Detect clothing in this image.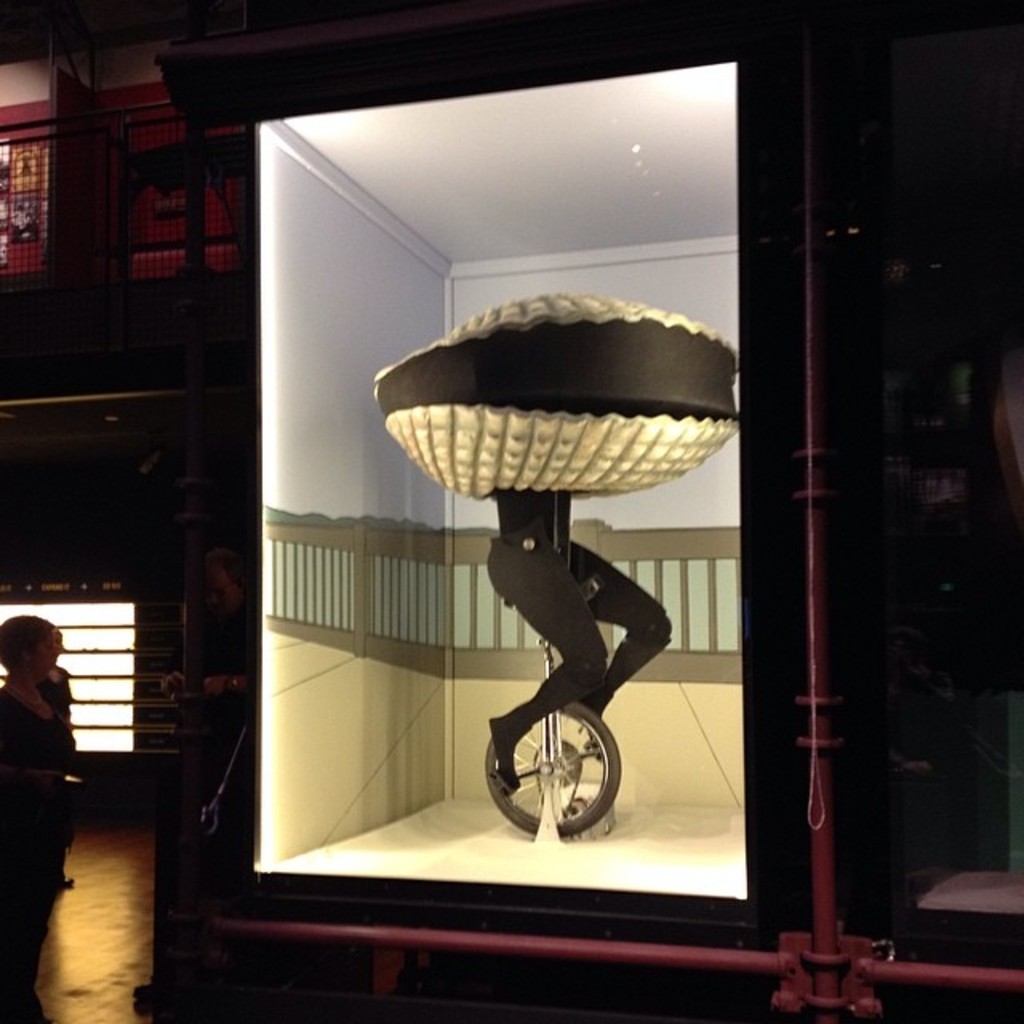
Detection: BBox(0, 686, 75, 1022).
